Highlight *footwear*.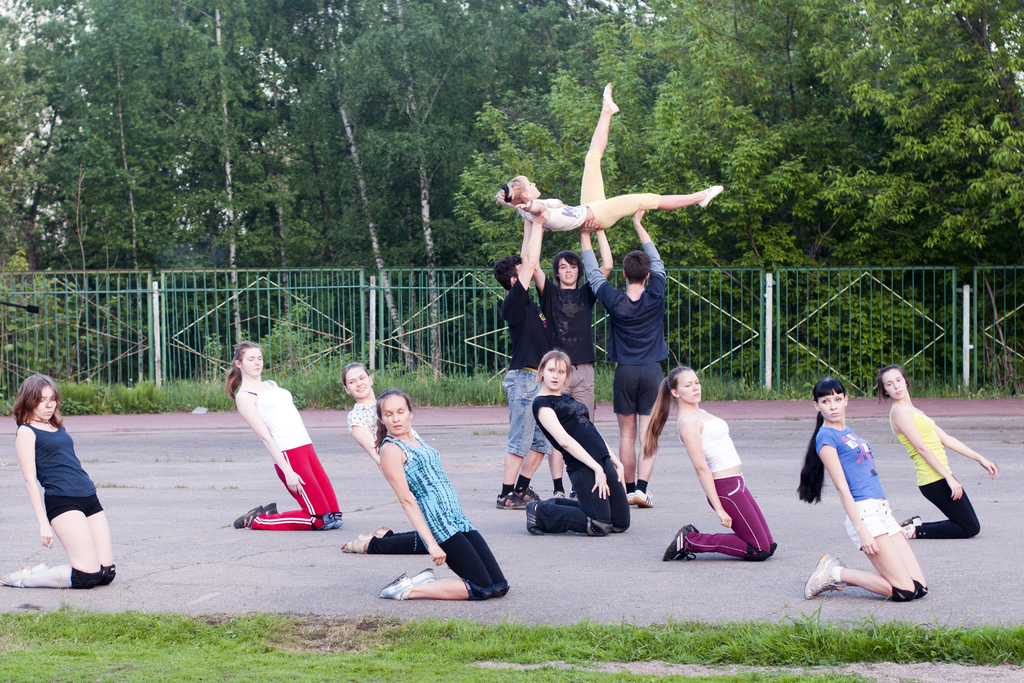
Highlighted region: pyautogui.locateOnScreen(601, 77, 620, 112).
